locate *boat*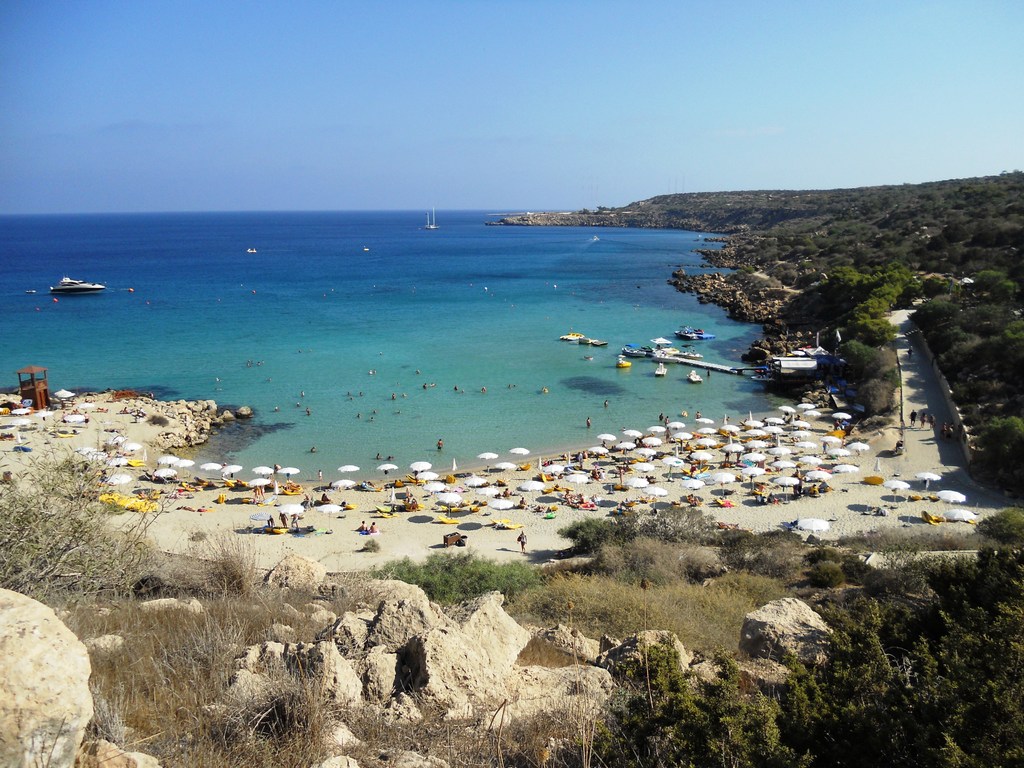
(675, 343, 702, 359)
